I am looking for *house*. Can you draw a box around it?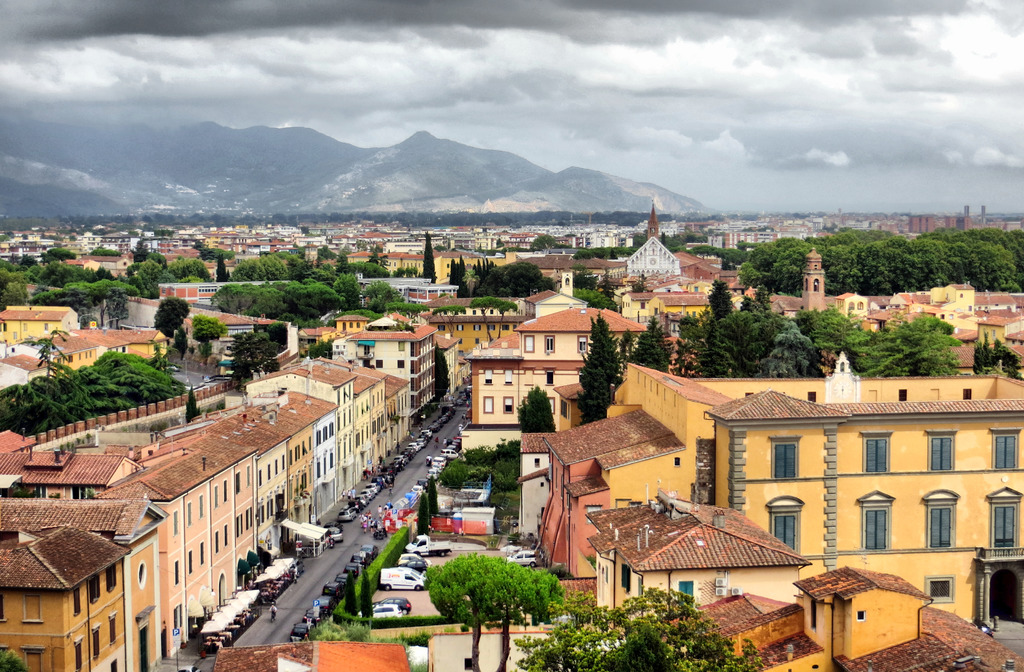
Sure, the bounding box is bbox=(516, 357, 1023, 621).
